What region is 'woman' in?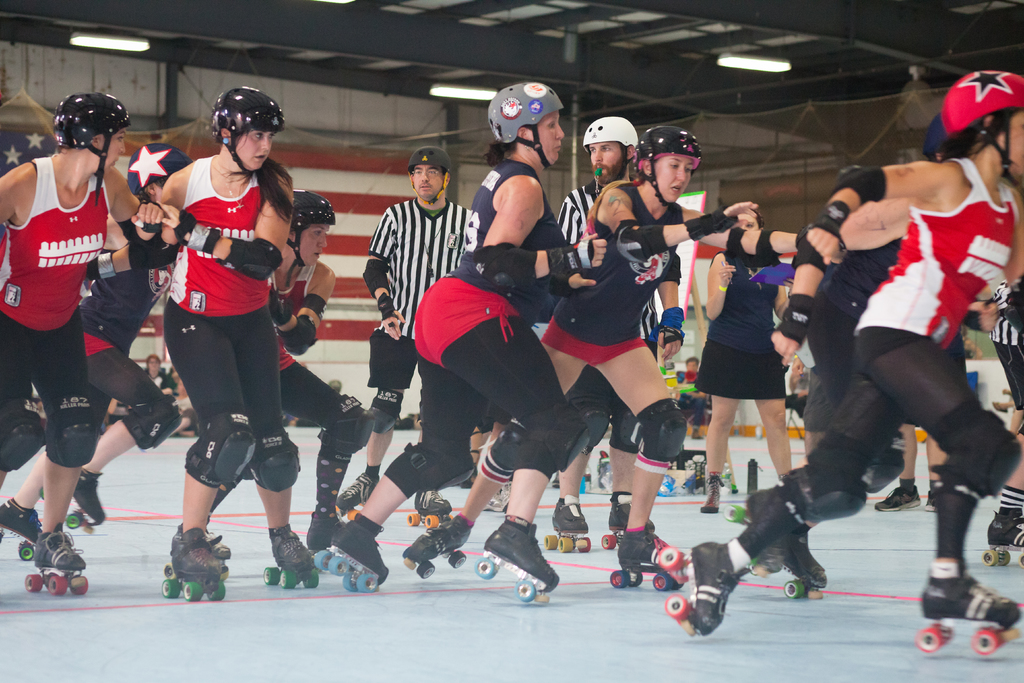
<bbox>698, 193, 810, 506</bbox>.
